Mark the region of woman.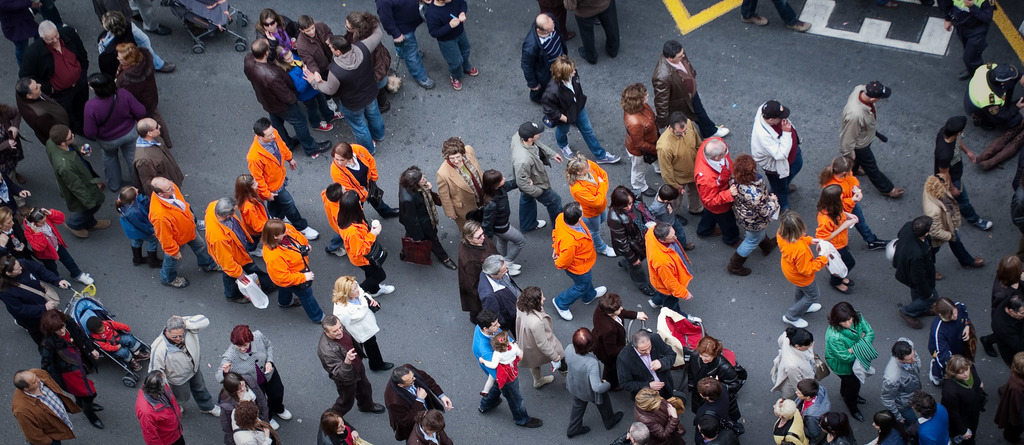
Region: pyautogui.locateOnScreen(537, 60, 623, 167).
